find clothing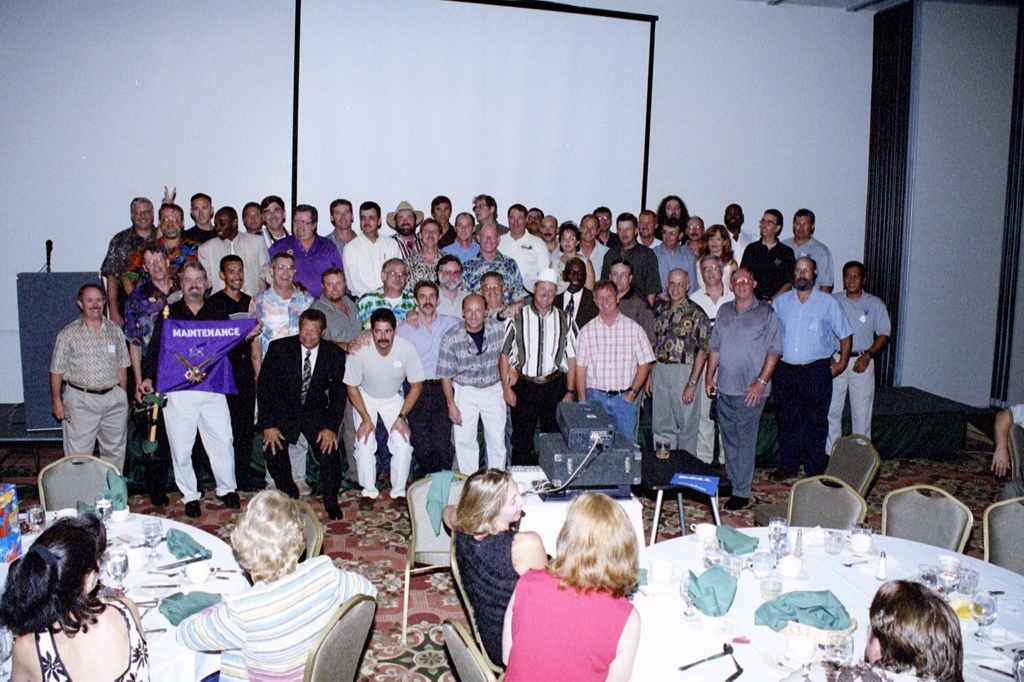
bbox=[34, 591, 152, 681]
